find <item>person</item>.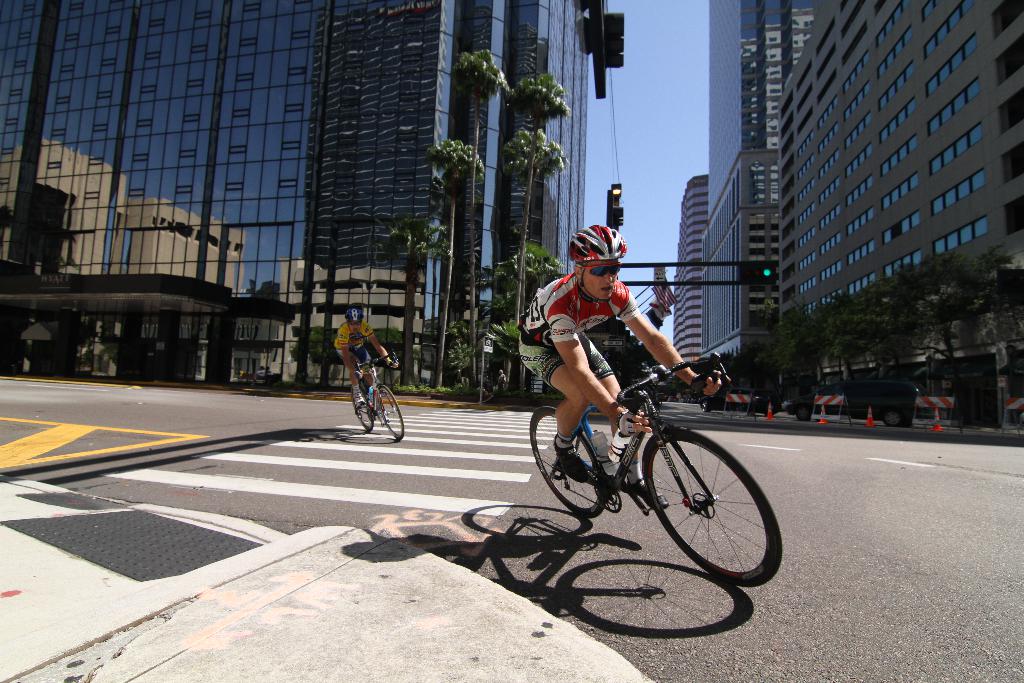
<bbox>332, 308, 385, 442</bbox>.
